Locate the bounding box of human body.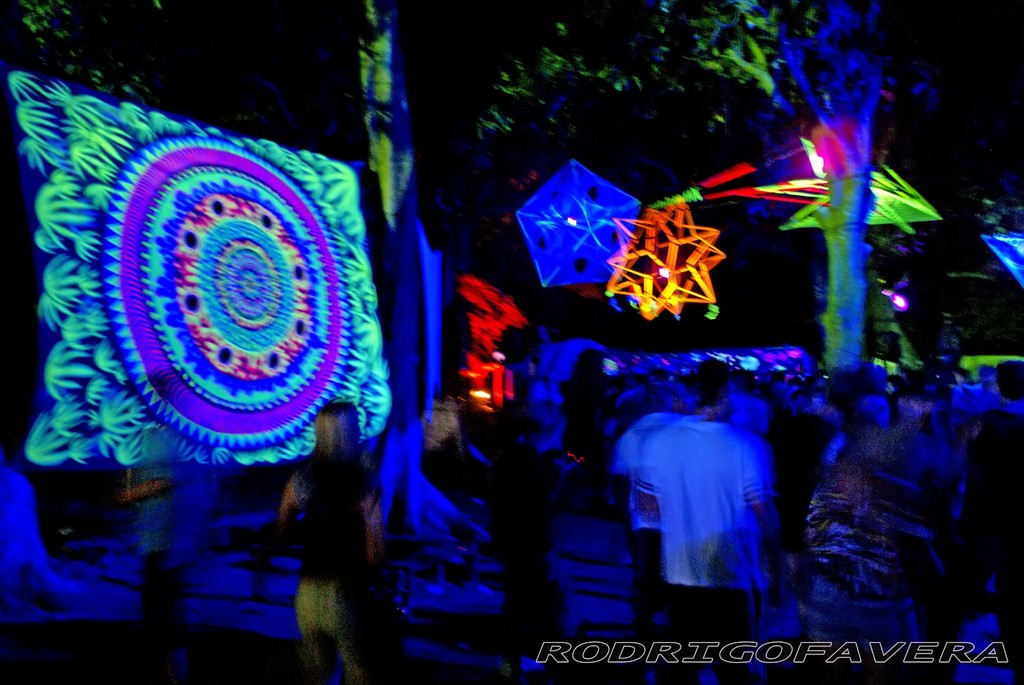
Bounding box: 637,406,789,683.
